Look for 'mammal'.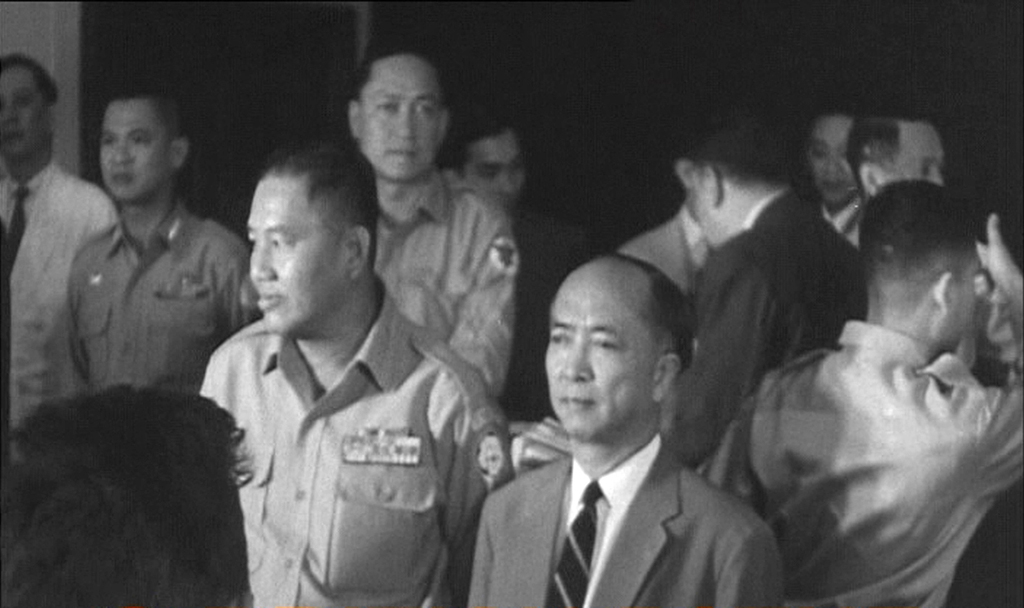
Found: pyautogui.locateOnScreen(341, 47, 514, 404).
